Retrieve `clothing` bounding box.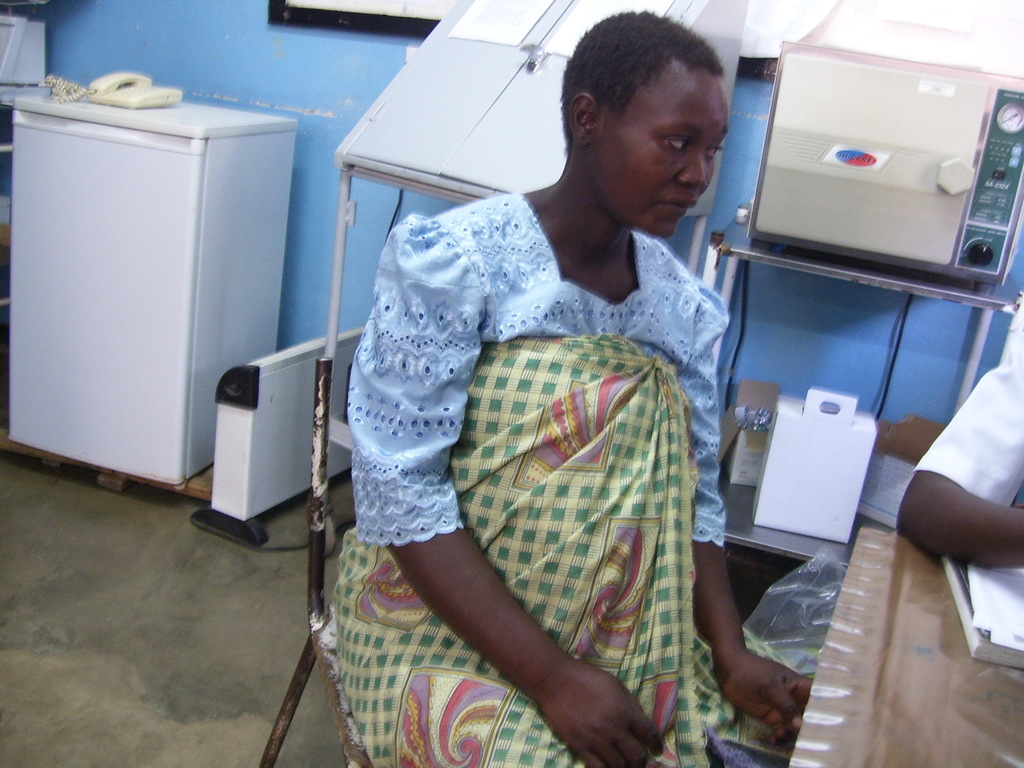
Bounding box: 335 140 732 713.
